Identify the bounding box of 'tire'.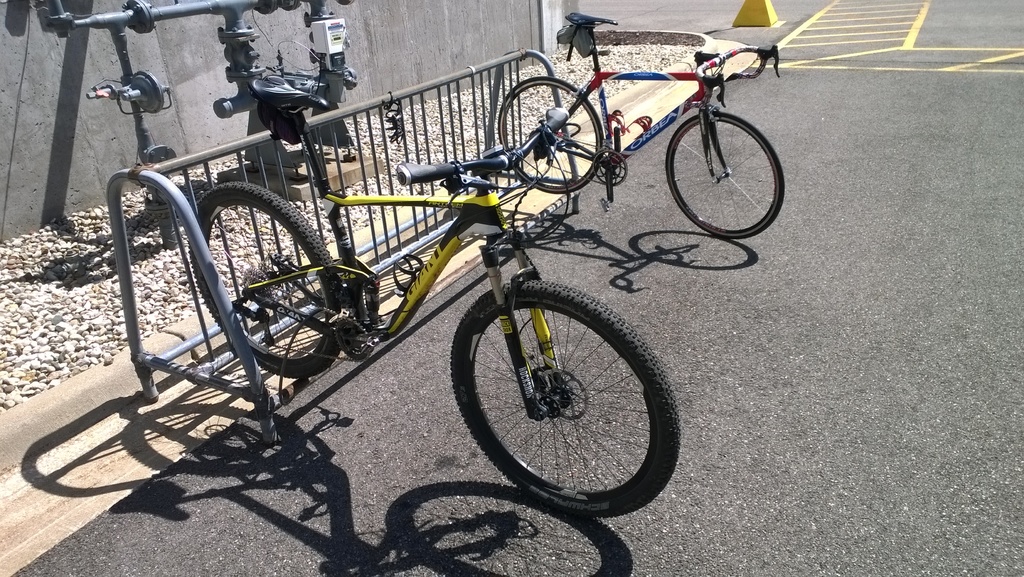
Rect(187, 181, 342, 378).
